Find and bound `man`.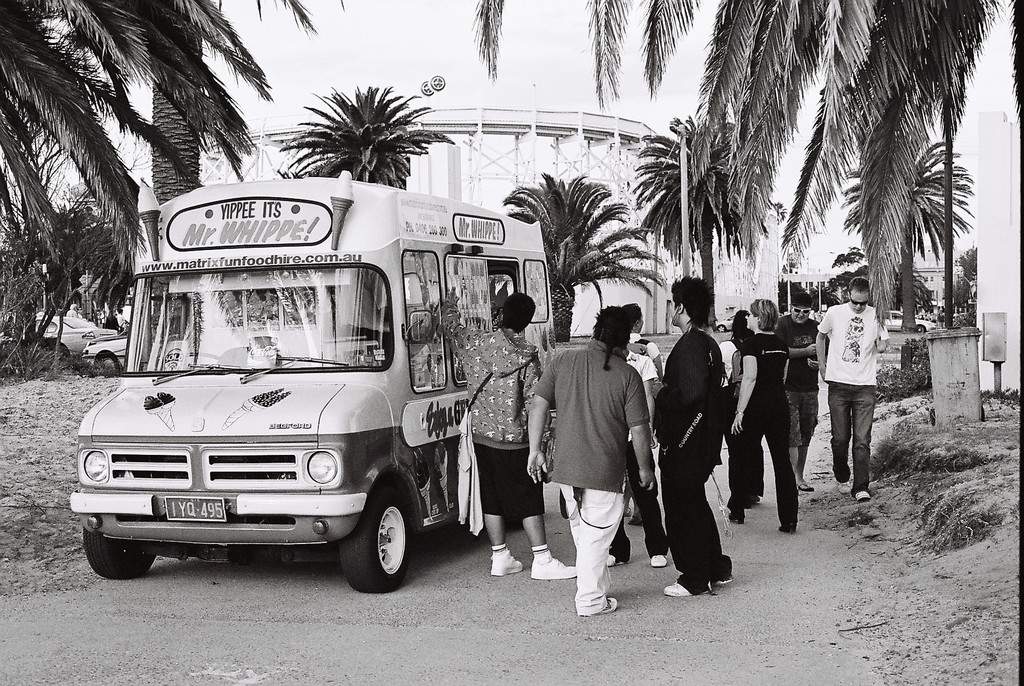
Bound: 653, 282, 735, 609.
